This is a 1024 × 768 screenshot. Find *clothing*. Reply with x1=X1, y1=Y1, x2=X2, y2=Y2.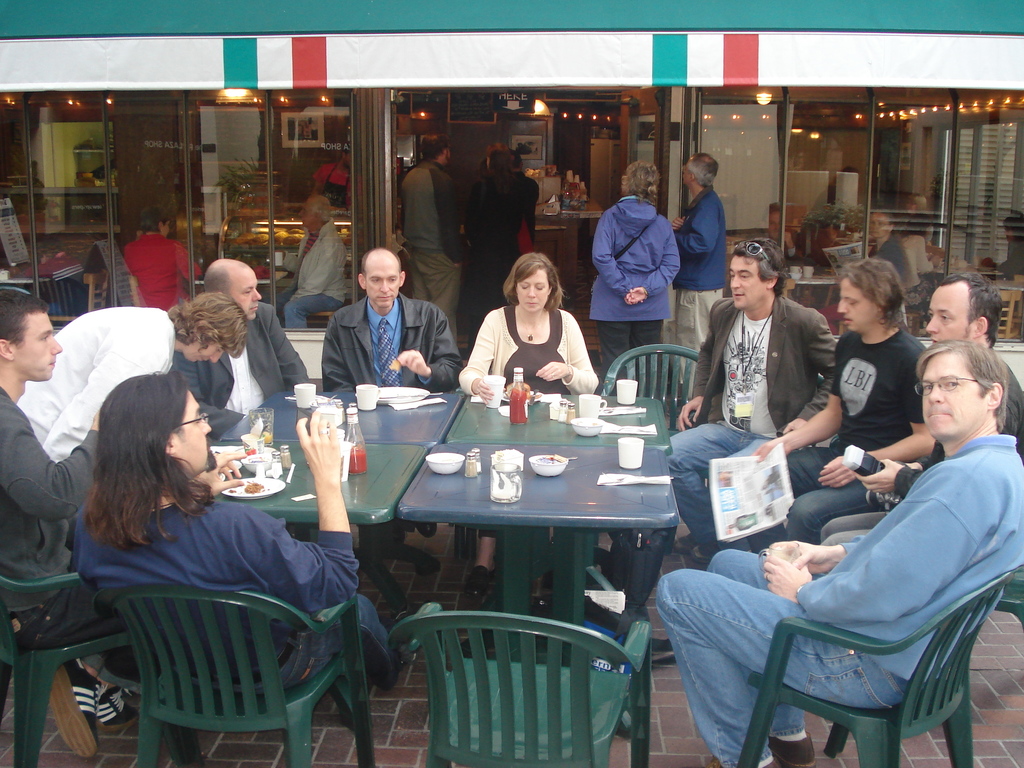
x1=755, y1=326, x2=927, y2=546.
